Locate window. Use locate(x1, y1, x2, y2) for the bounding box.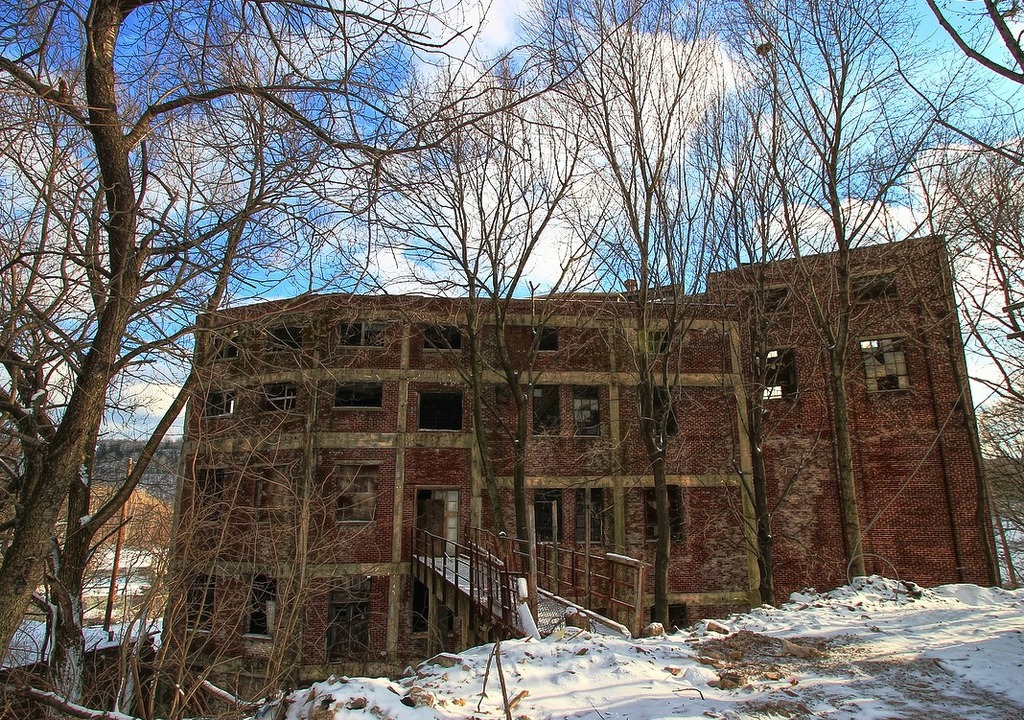
locate(570, 383, 608, 438).
